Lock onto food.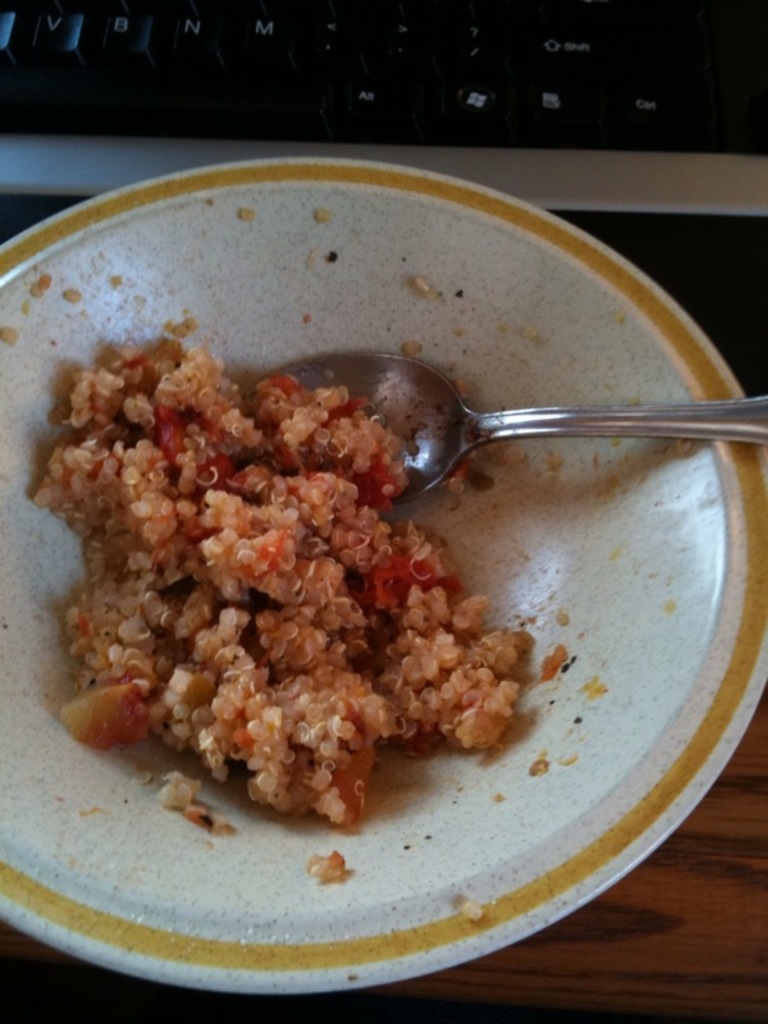
Locked: (x1=1, y1=321, x2=19, y2=347).
